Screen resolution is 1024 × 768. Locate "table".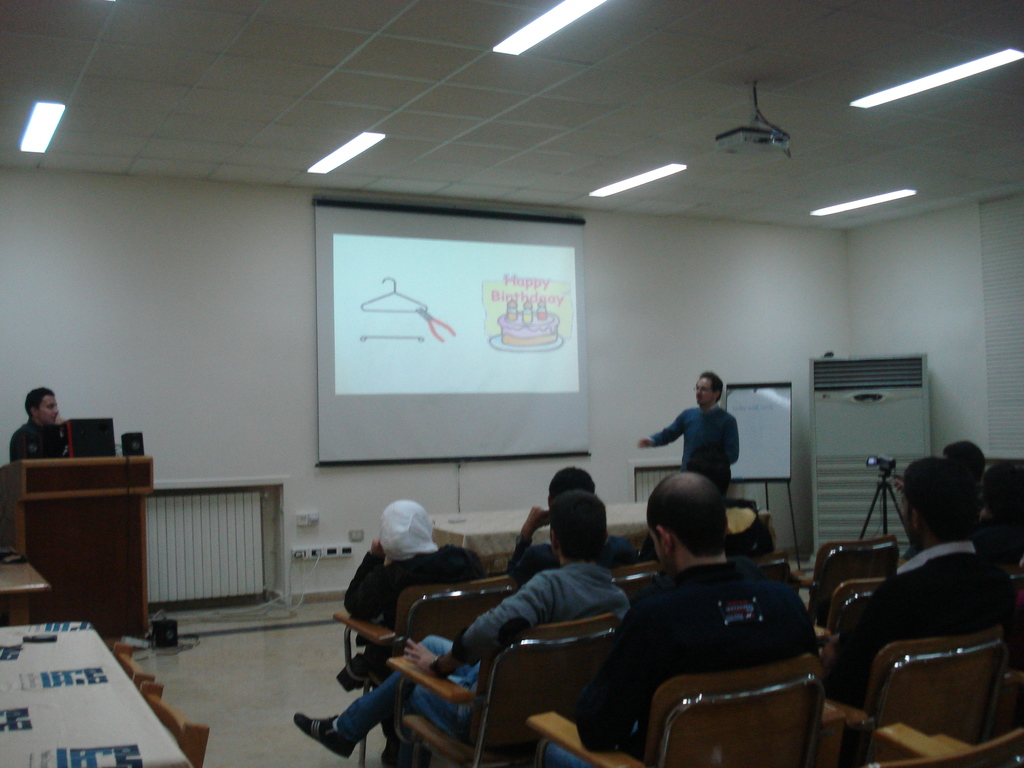
[0, 563, 51, 626].
